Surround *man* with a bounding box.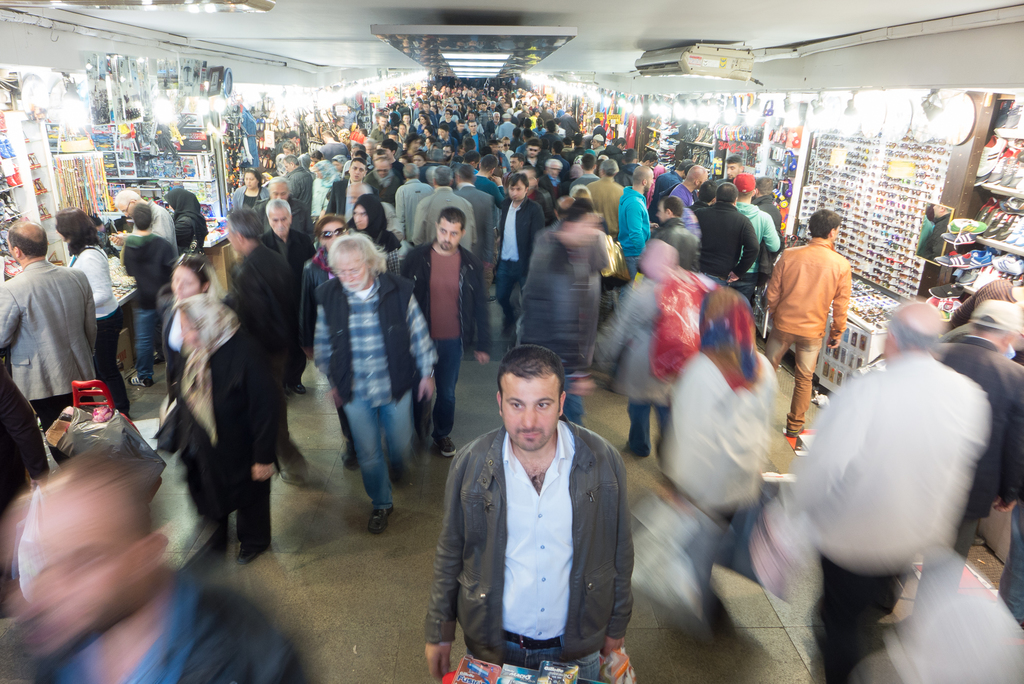
513, 196, 609, 381.
